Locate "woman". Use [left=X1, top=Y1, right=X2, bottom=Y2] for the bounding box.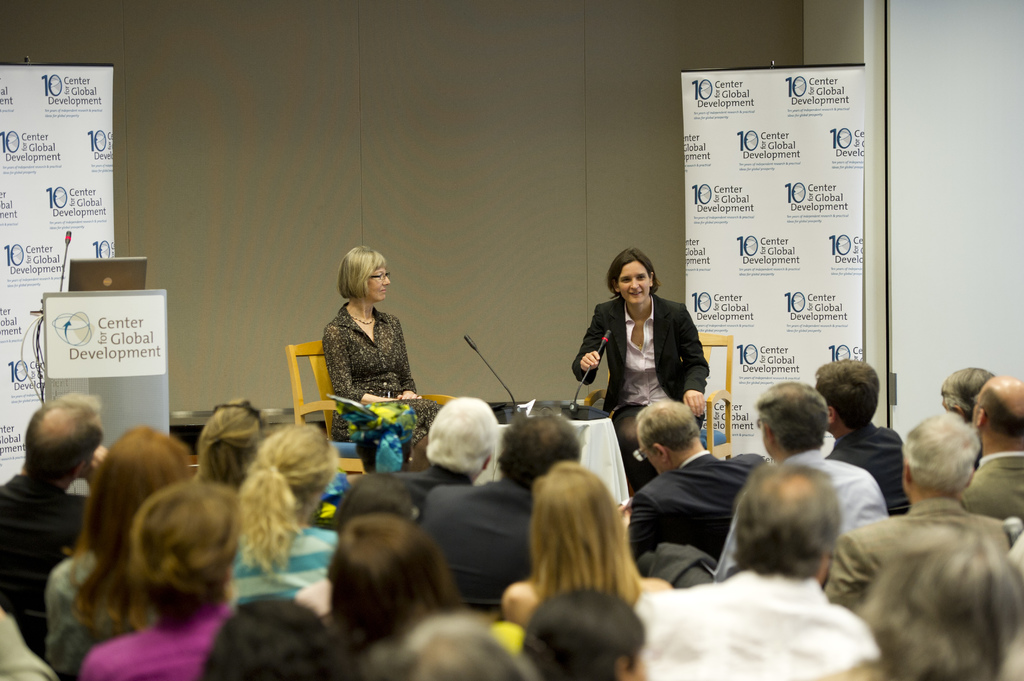
[left=534, top=456, right=661, bottom=605].
